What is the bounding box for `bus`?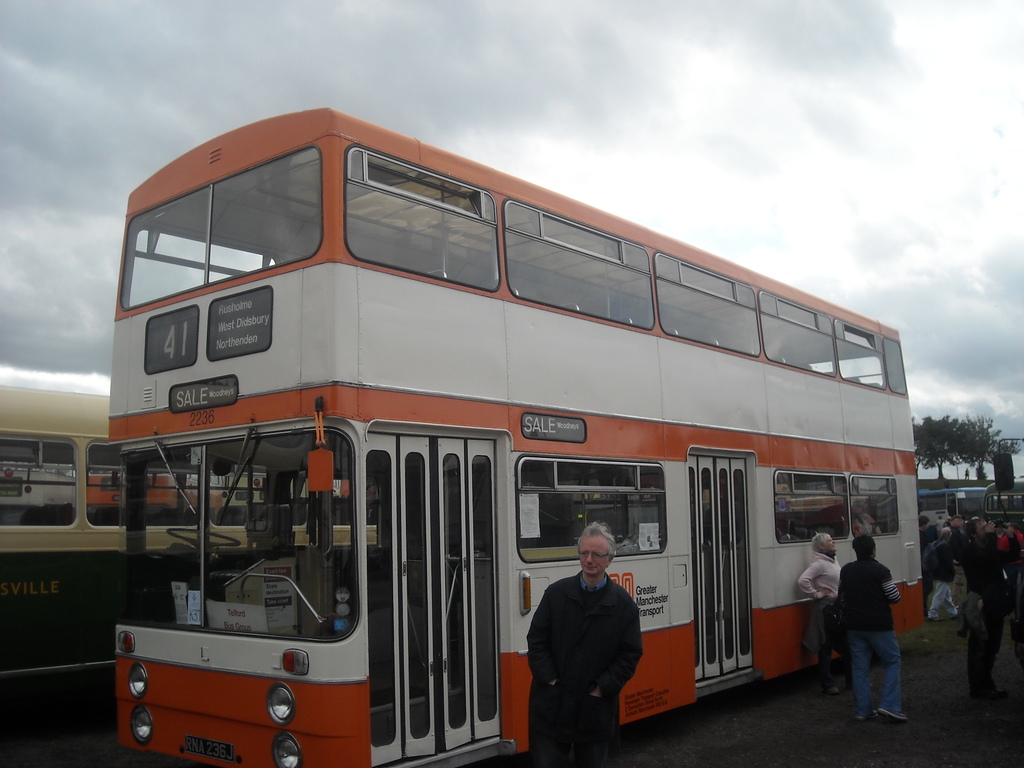
(x1=914, y1=481, x2=982, y2=518).
